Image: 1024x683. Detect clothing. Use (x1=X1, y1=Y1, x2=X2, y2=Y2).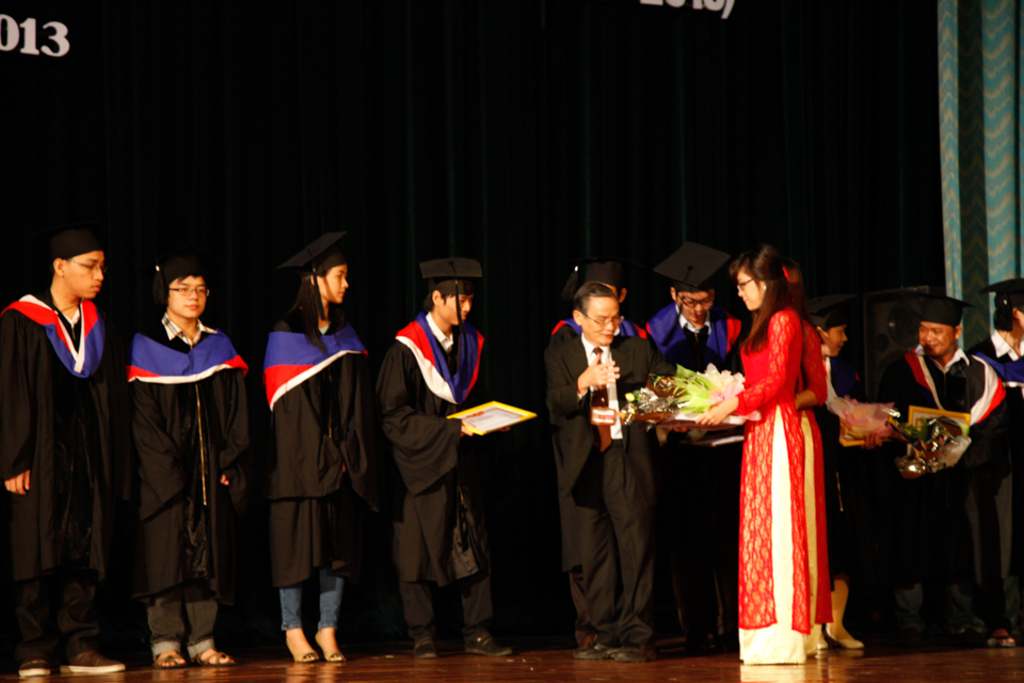
(x1=260, y1=301, x2=383, y2=628).
